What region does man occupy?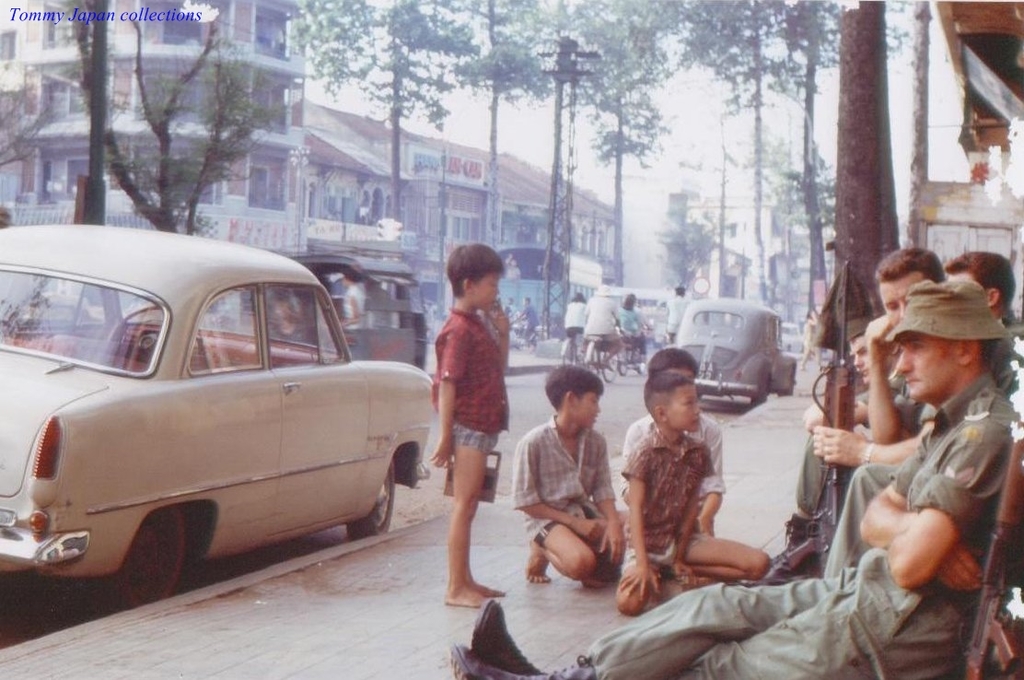
[x1=583, y1=283, x2=624, y2=362].
